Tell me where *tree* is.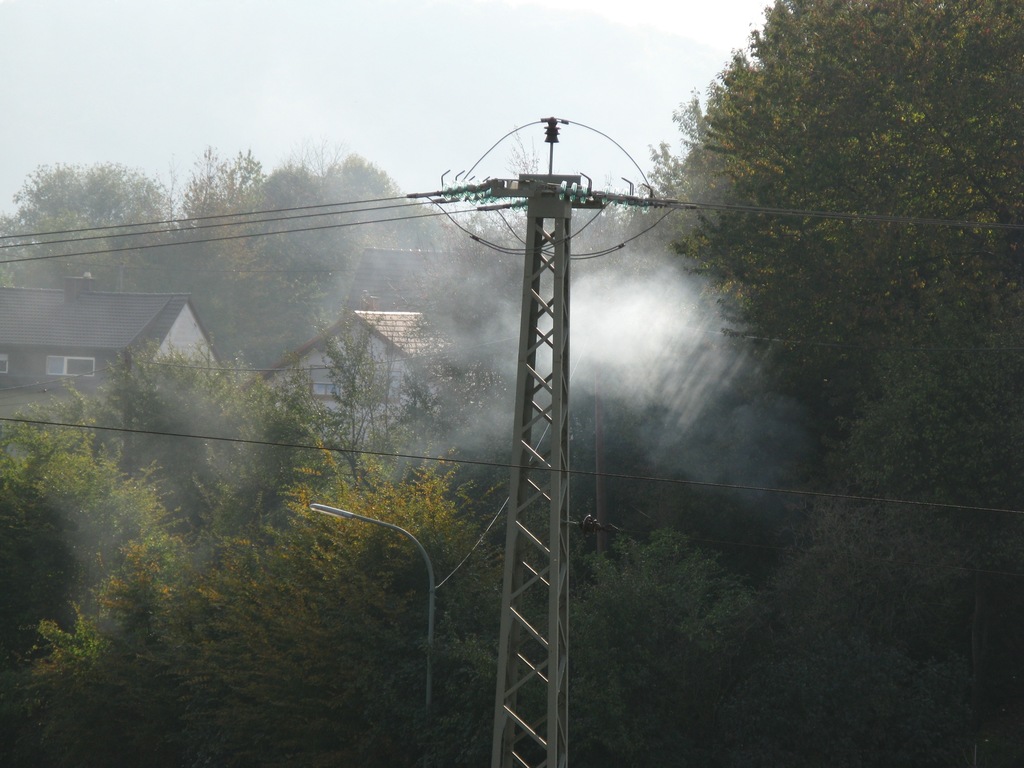
*tree* is at bbox=[9, 449, 516, 767].
